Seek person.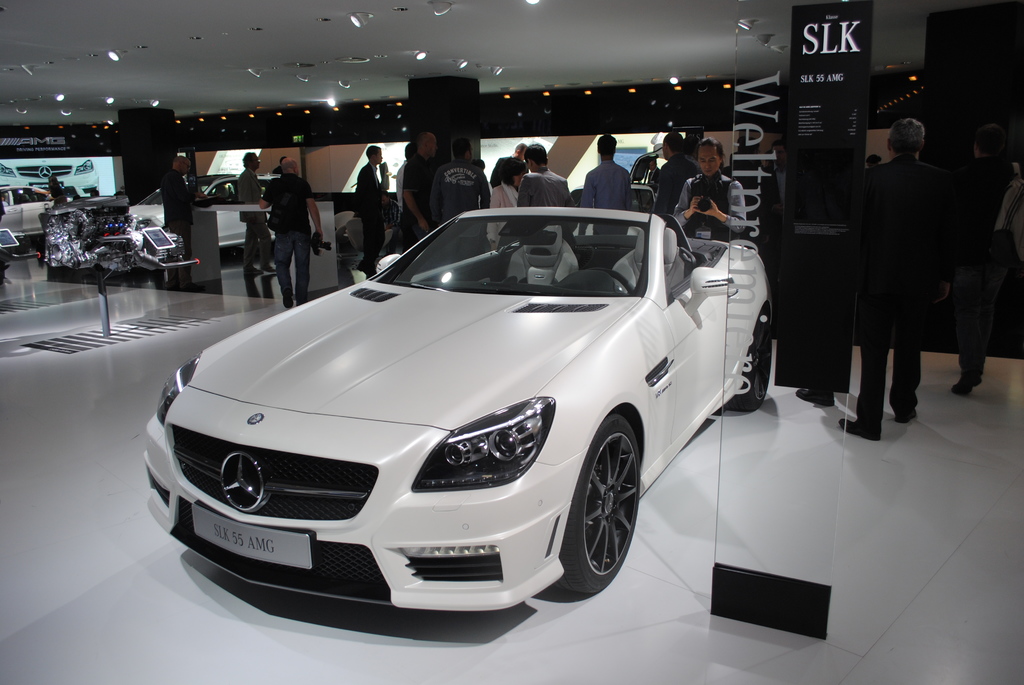
x1=358, y1=138, x2=397, y2=277.
